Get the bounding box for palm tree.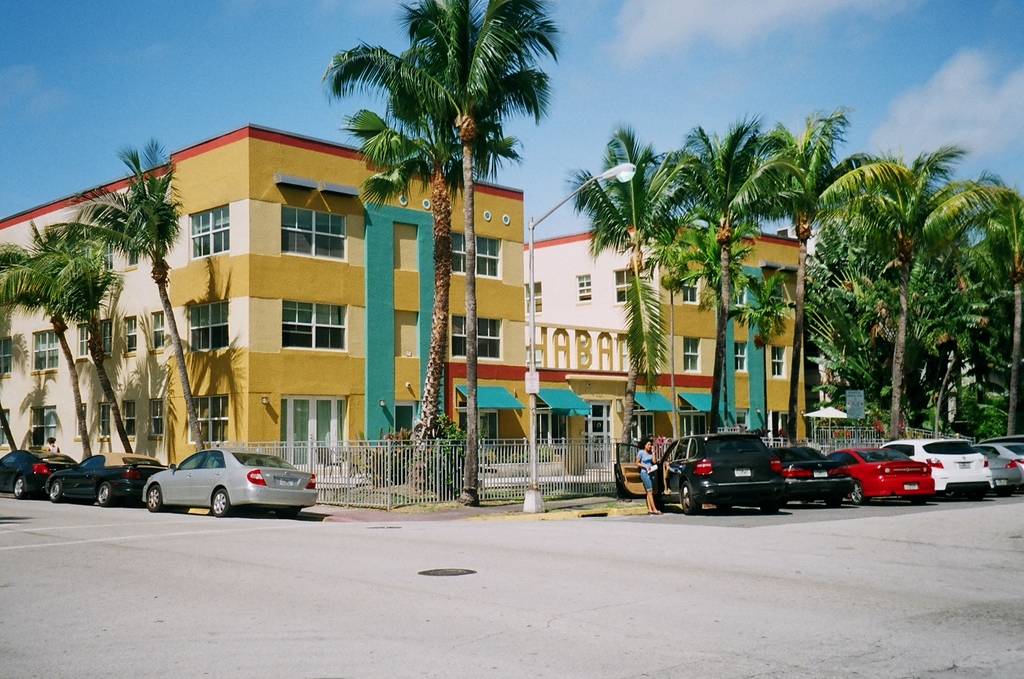
(696, 132, 799, 413).
